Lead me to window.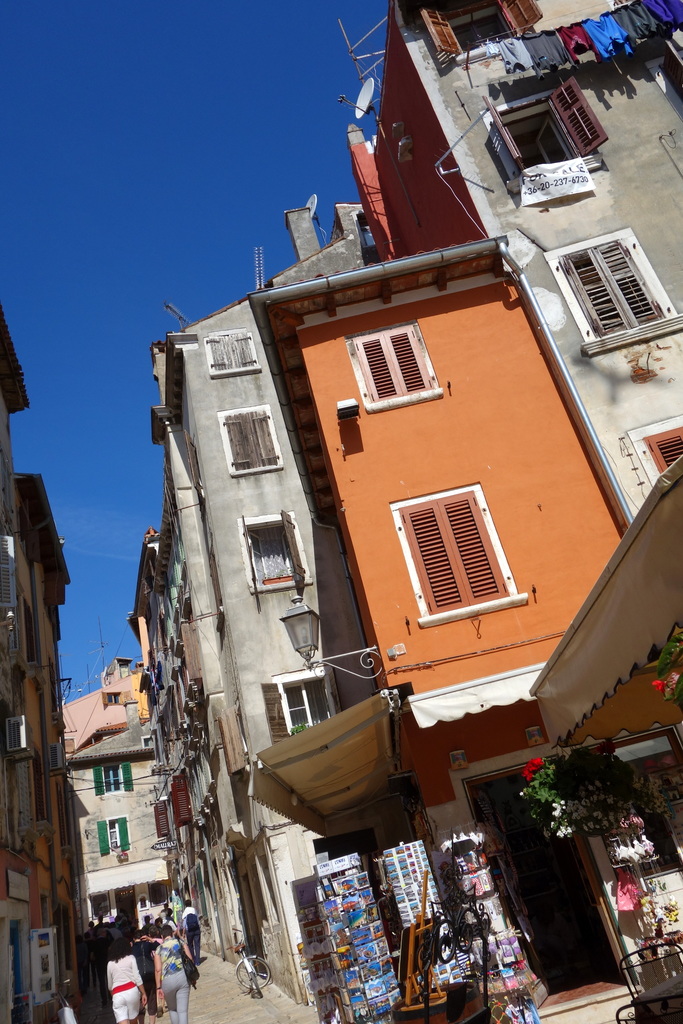
Lead to box=[351, 317, 449, 410].
